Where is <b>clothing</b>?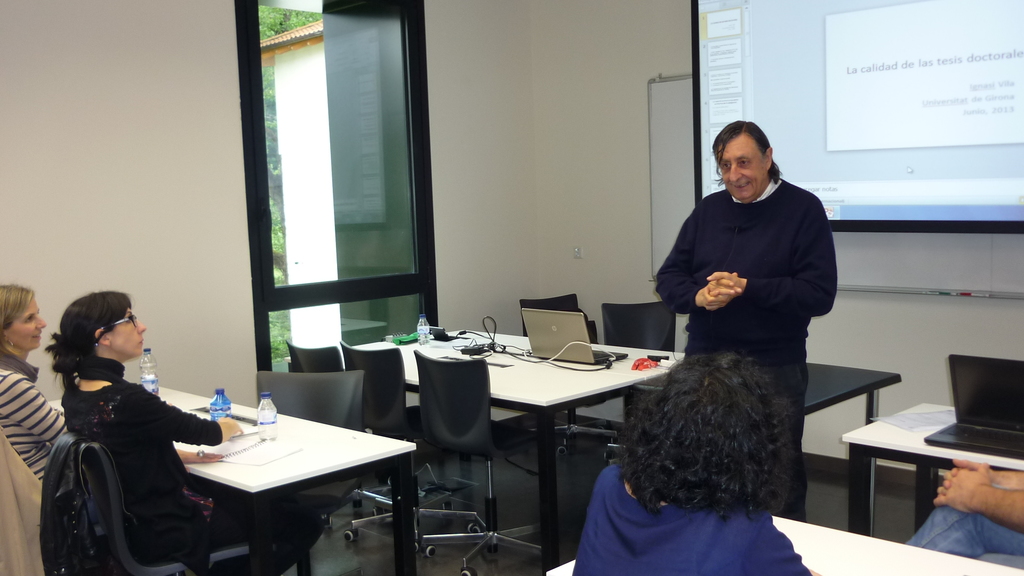
40, 336, 219, 562.
